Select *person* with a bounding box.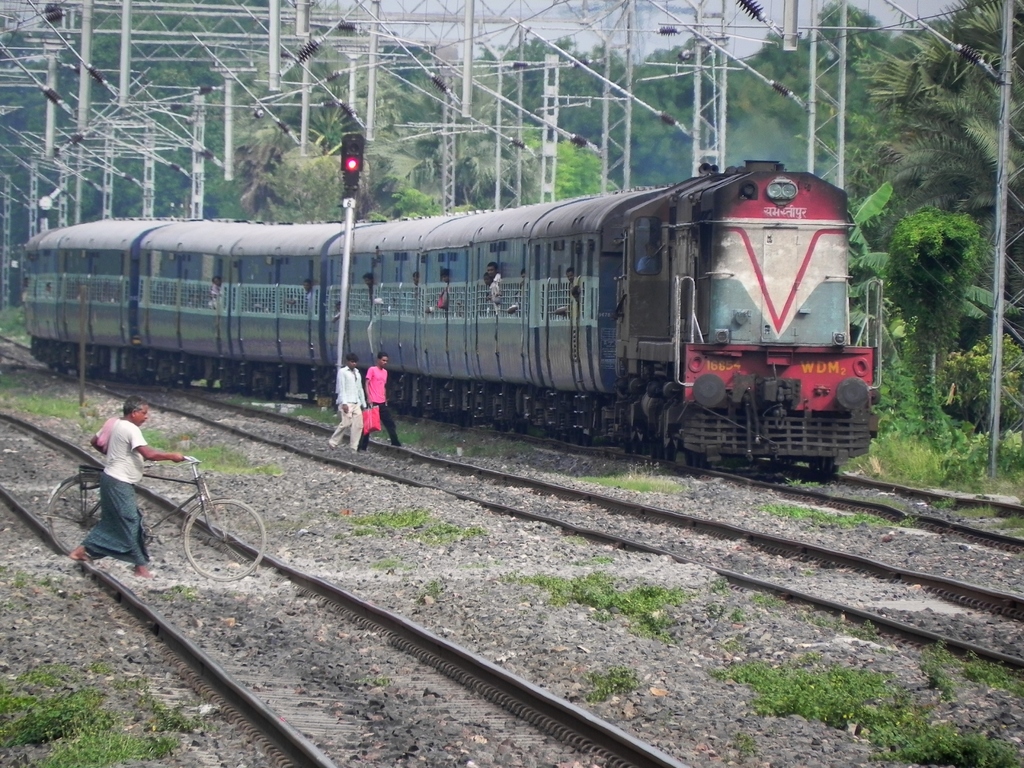
pyautogui.locateOnScreen(409, 268, 418, 291).
